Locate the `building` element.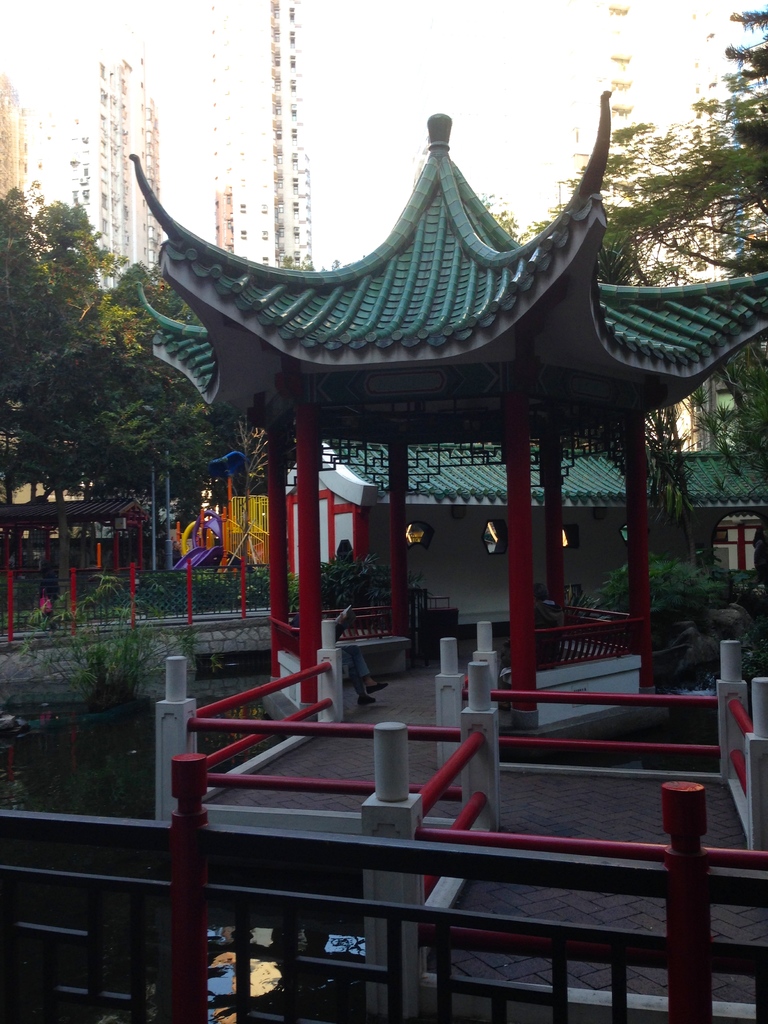
Element bbox: BBox(62, 36, 163, 290).
